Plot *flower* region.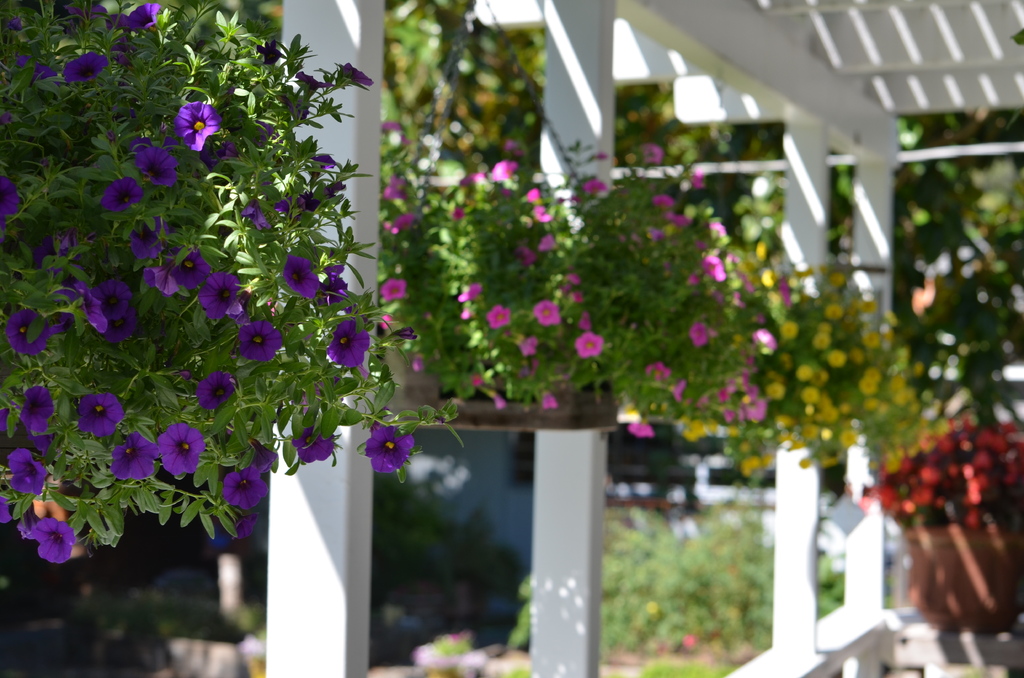
Plotted at <bbox>250, 441, 275, 473</bbox>.
